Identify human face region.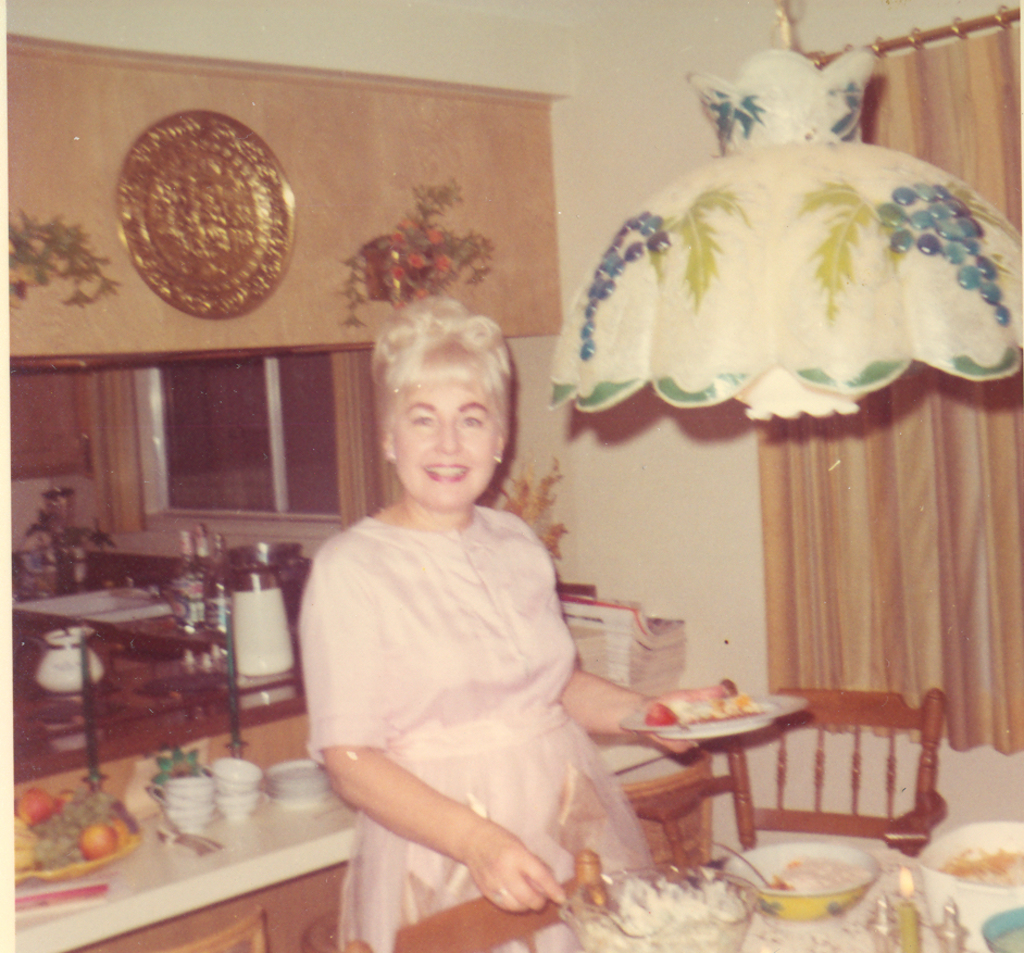
Region: 388 378 503 501.
